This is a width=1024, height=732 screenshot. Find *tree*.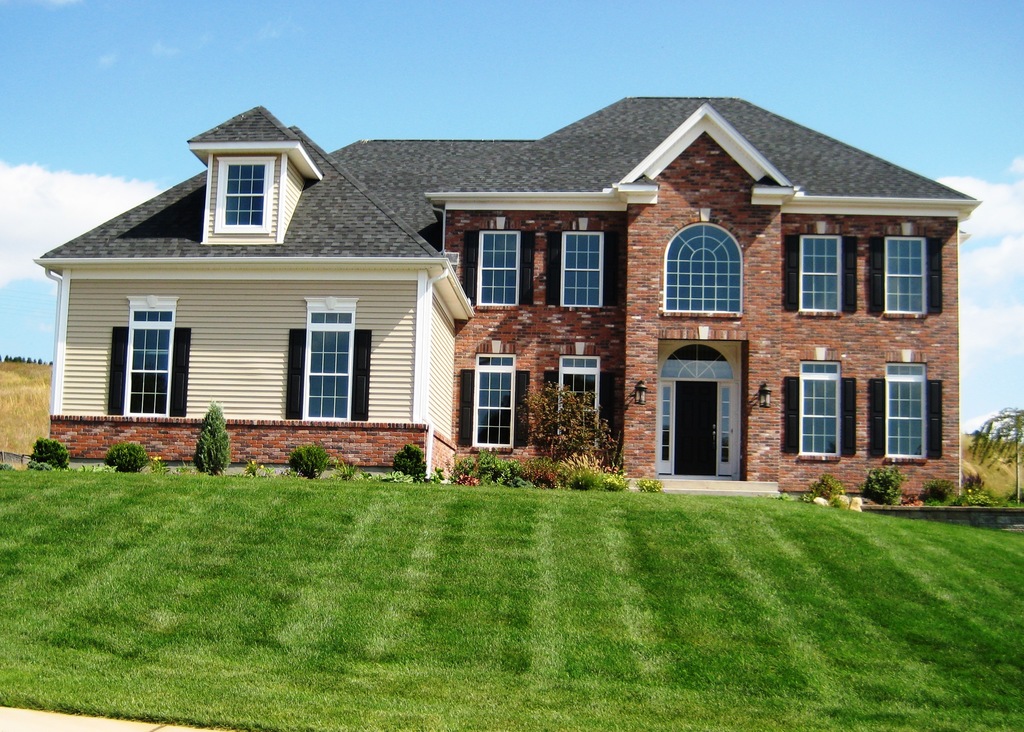
Bounding box: box=[511, 379, 613, 467].
